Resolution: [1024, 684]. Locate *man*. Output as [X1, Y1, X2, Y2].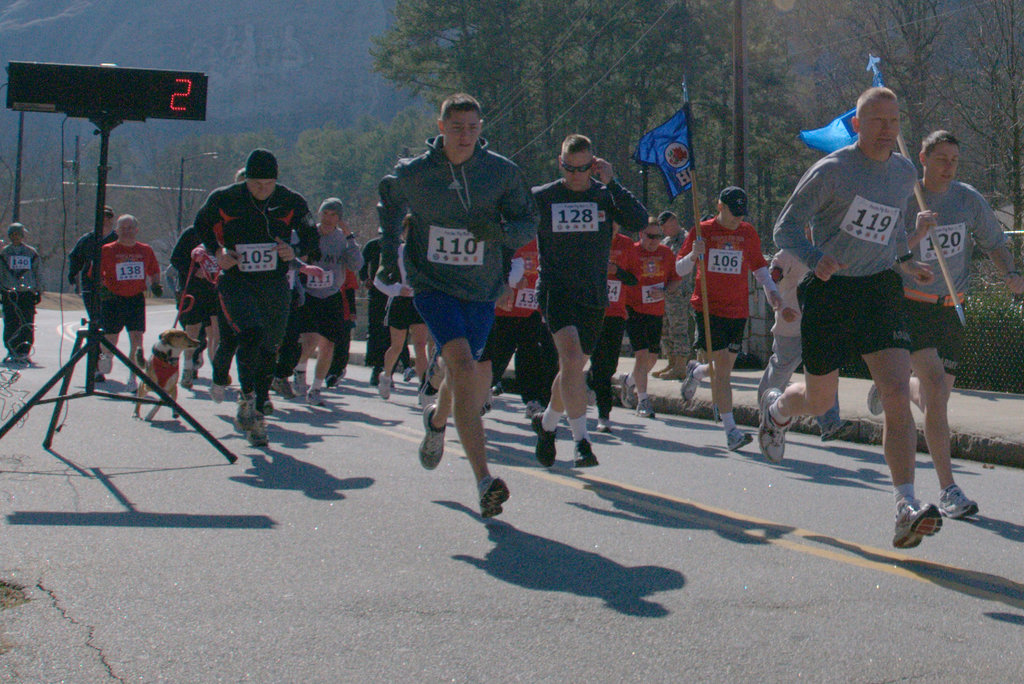
[71, 206, 121, 382].
